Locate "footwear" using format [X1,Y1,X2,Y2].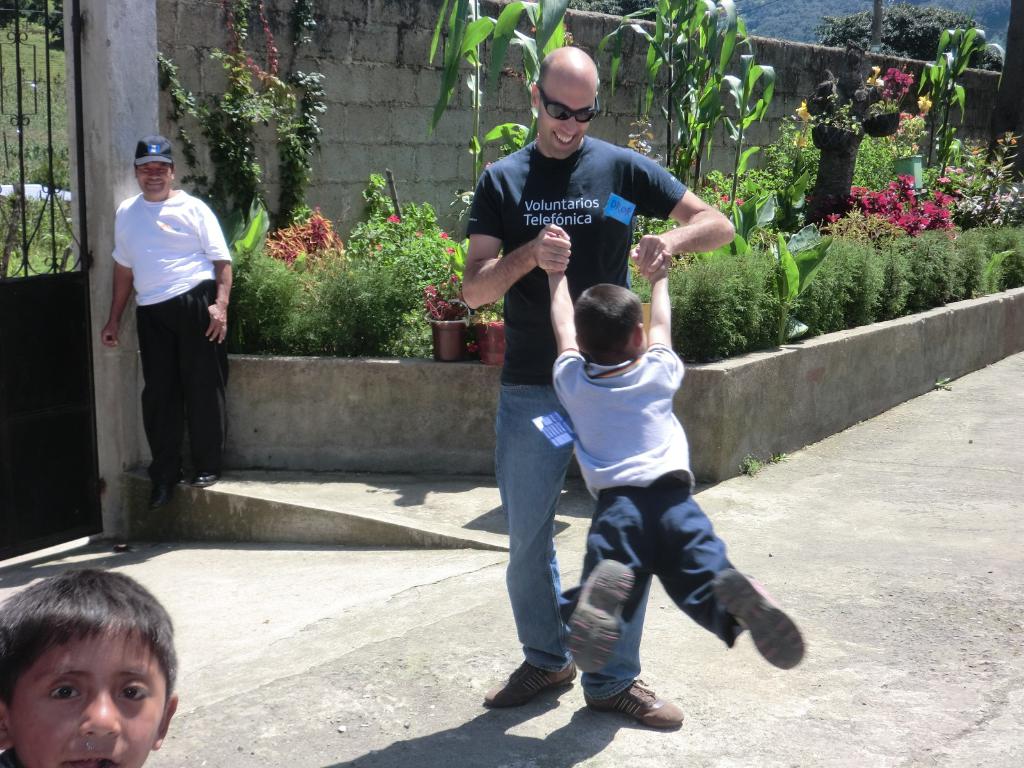
[144,483,175,512].
